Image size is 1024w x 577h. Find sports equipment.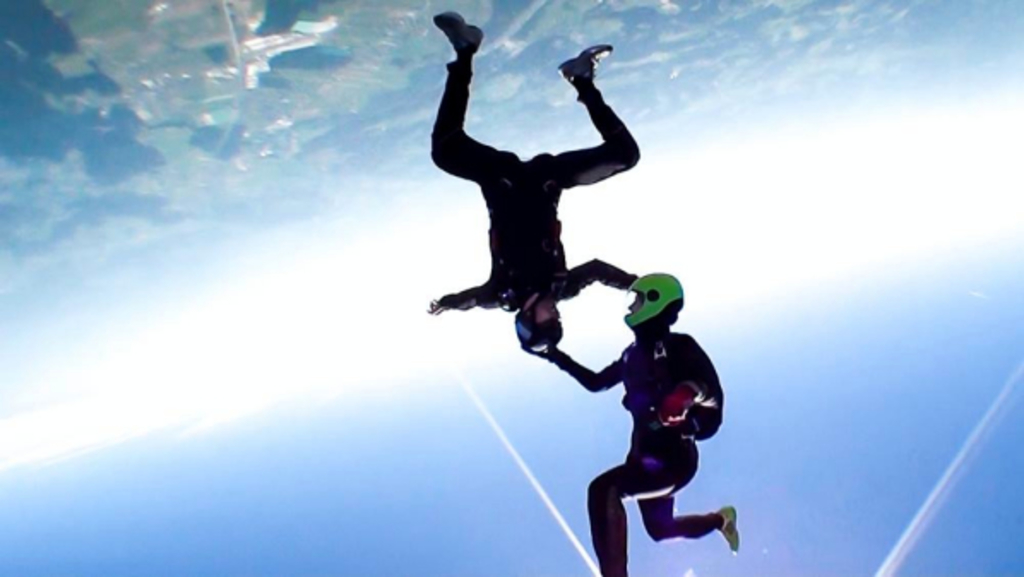
Rect(623, 272, 687, 339).
